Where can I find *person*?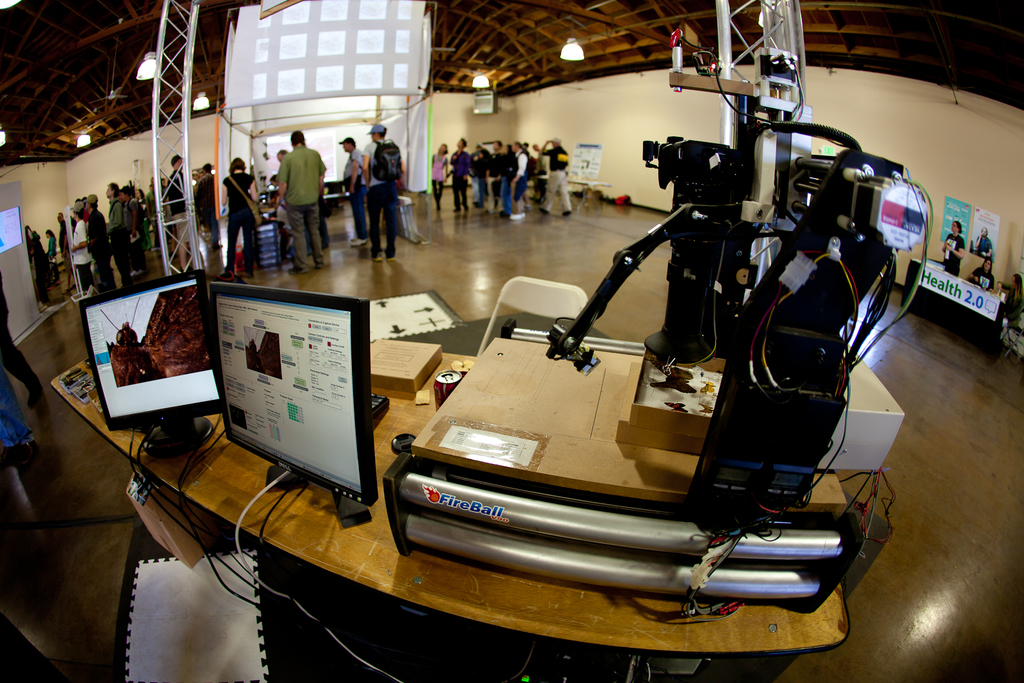
You can find it at (278,127,324,272).
